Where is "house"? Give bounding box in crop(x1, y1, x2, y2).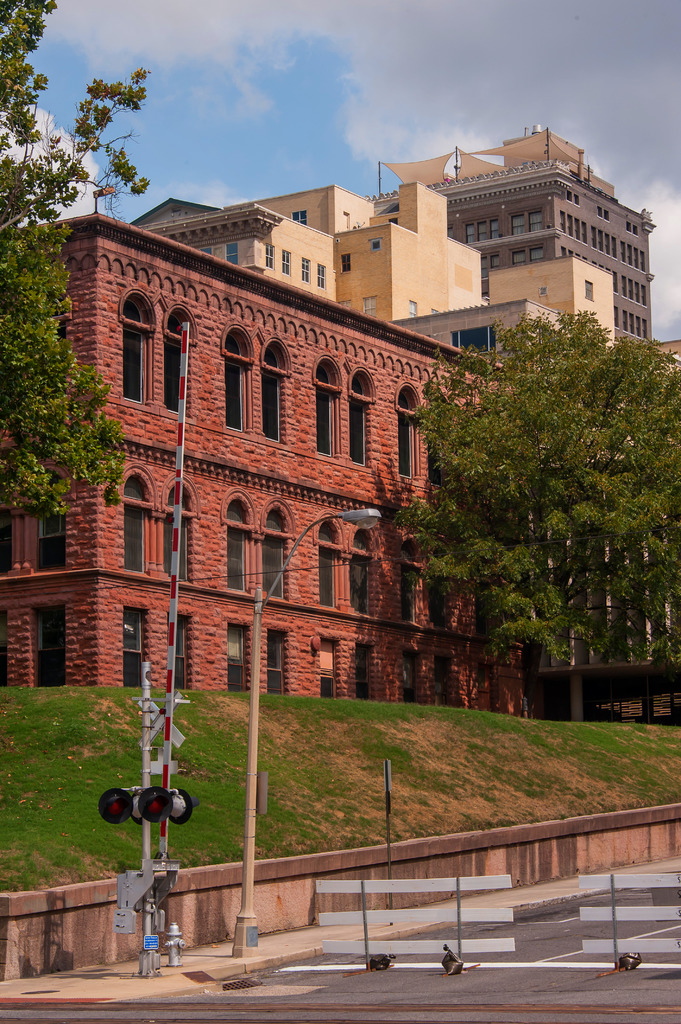
crop(369, 157, 658, 342).
